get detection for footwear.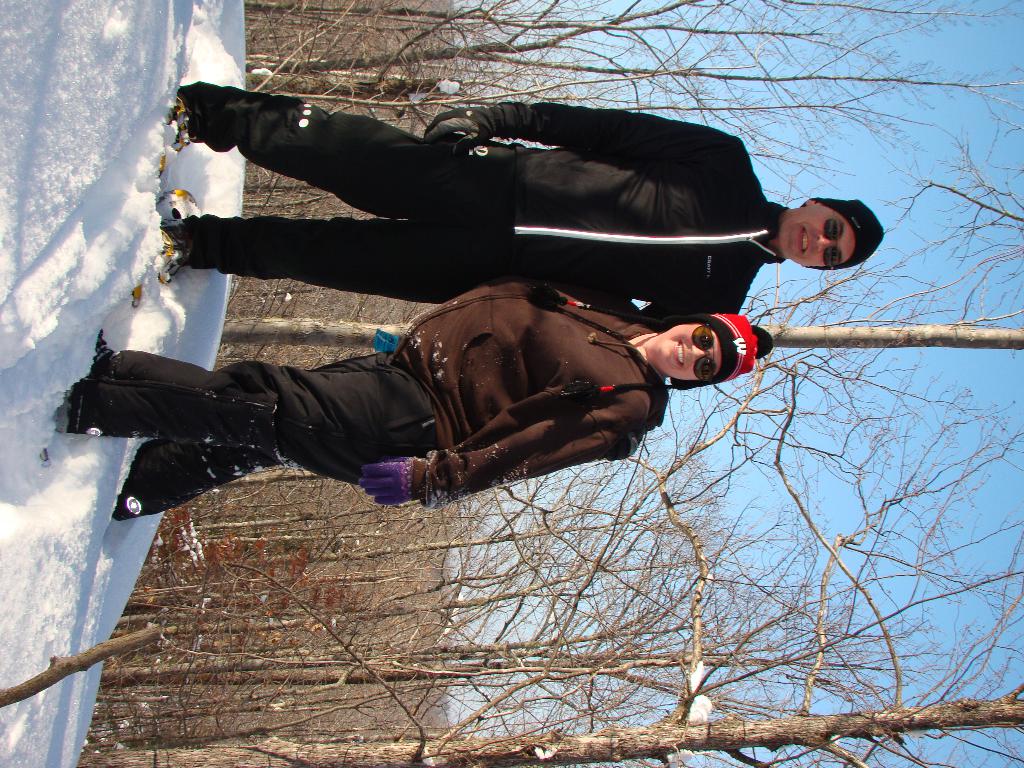
Detection: bbox=[141, 216, 194, 307].
